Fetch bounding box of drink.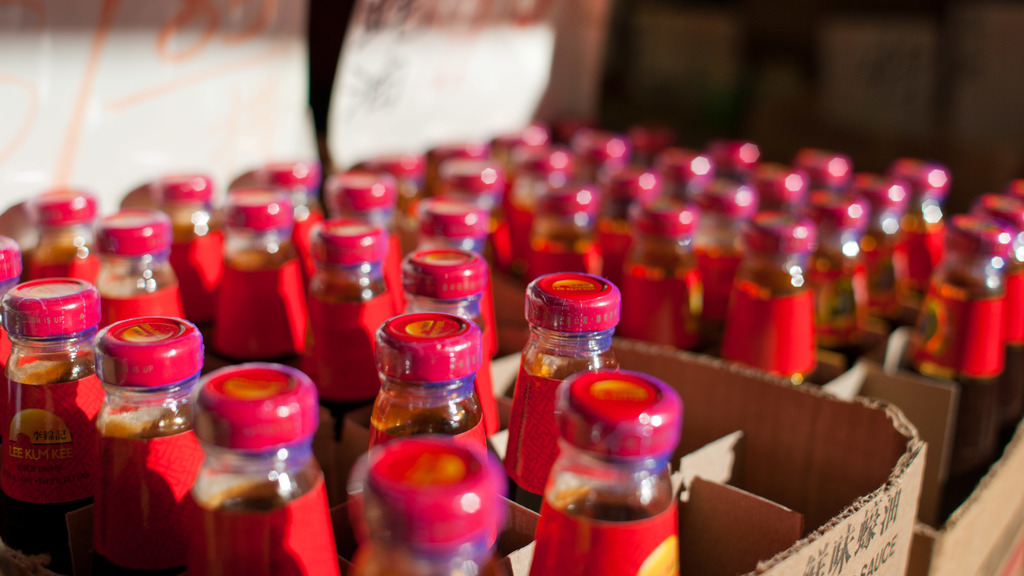
Bbox: left=304, top=220, right=393, bottom=453.
